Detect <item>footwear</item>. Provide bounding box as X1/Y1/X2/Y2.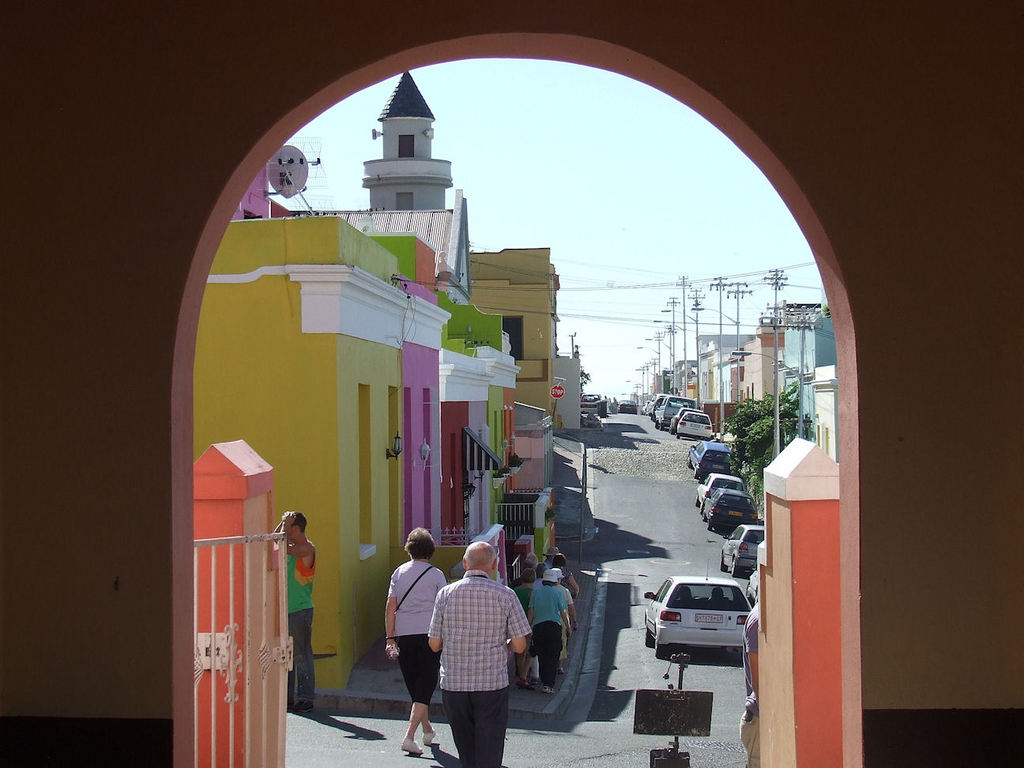
297/699/316/710.
